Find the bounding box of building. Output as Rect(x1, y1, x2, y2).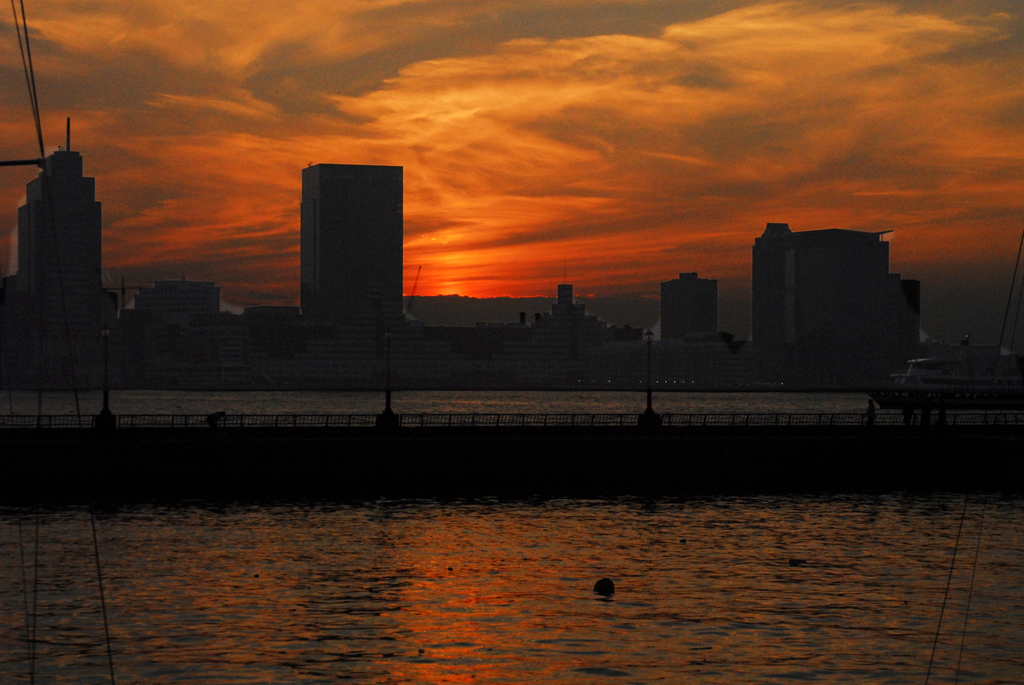
Rect(663, 272, 716, 350).
